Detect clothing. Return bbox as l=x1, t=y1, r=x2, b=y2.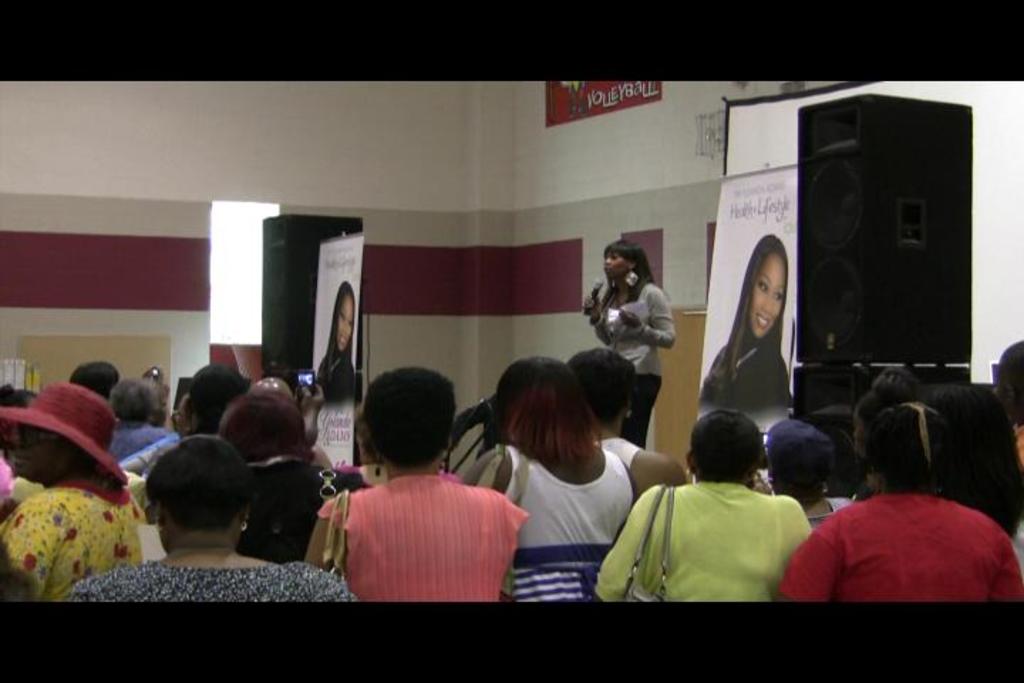
l=102, t=428, r=174, b=462.
